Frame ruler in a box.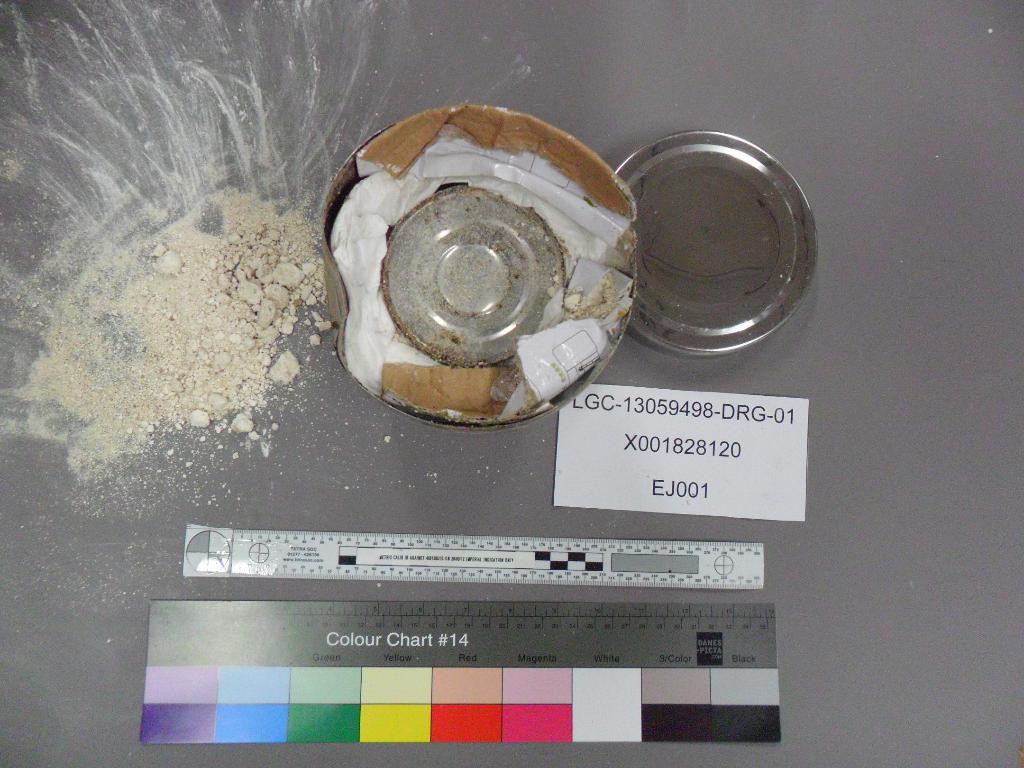
locate(181, 521, 763, 586).
